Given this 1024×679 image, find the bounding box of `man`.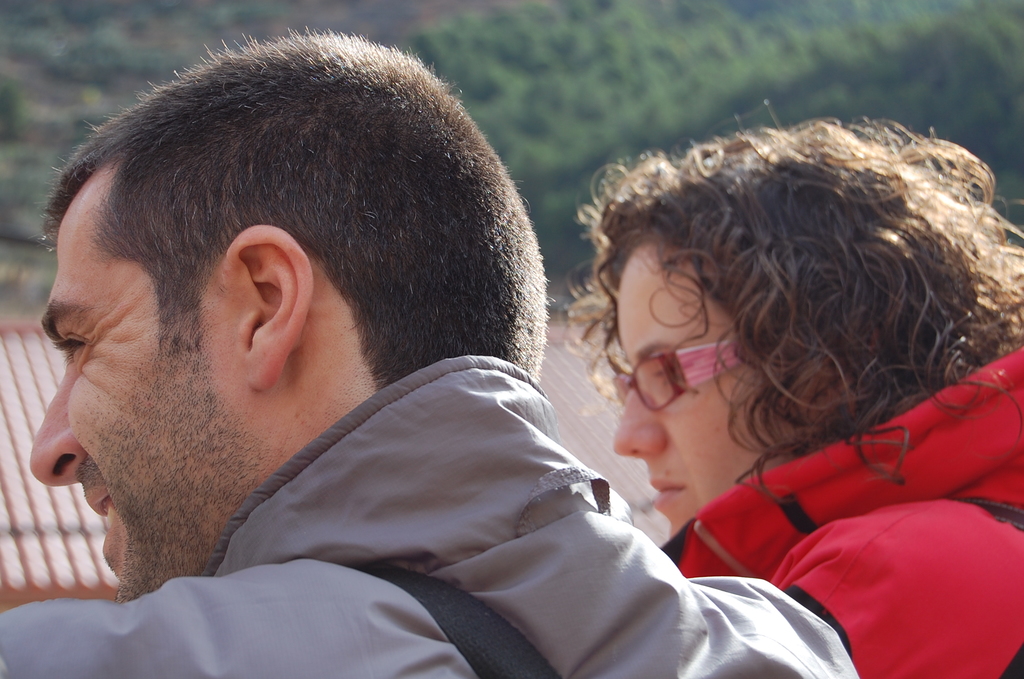
<bbox>0, 26, 858, 678</bbox>.
